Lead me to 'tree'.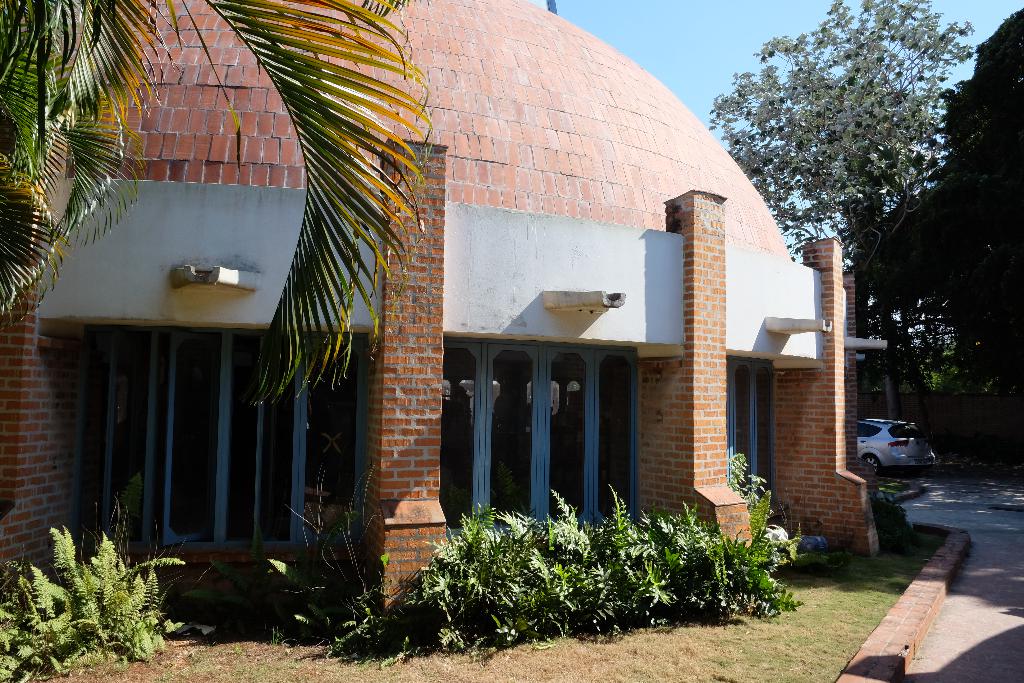
Lead to region(865, 350, 1021, 460).
